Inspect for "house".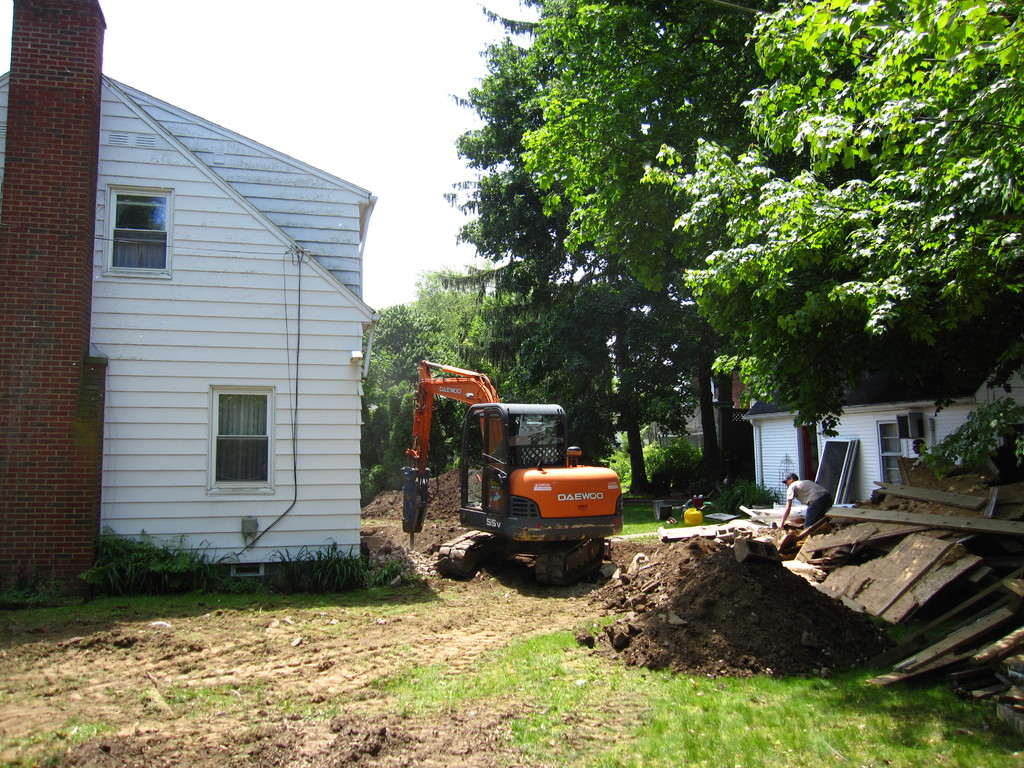
Inspection: left=0, top=0, right=378, bottom=601.
